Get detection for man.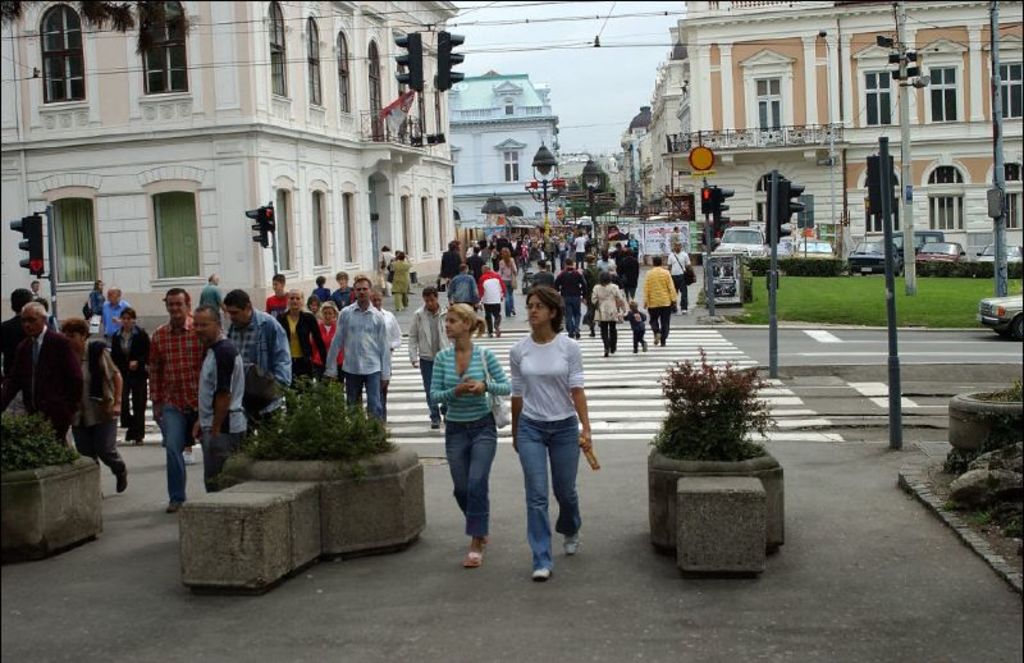
Detection: [535, 259, 553, 288].
